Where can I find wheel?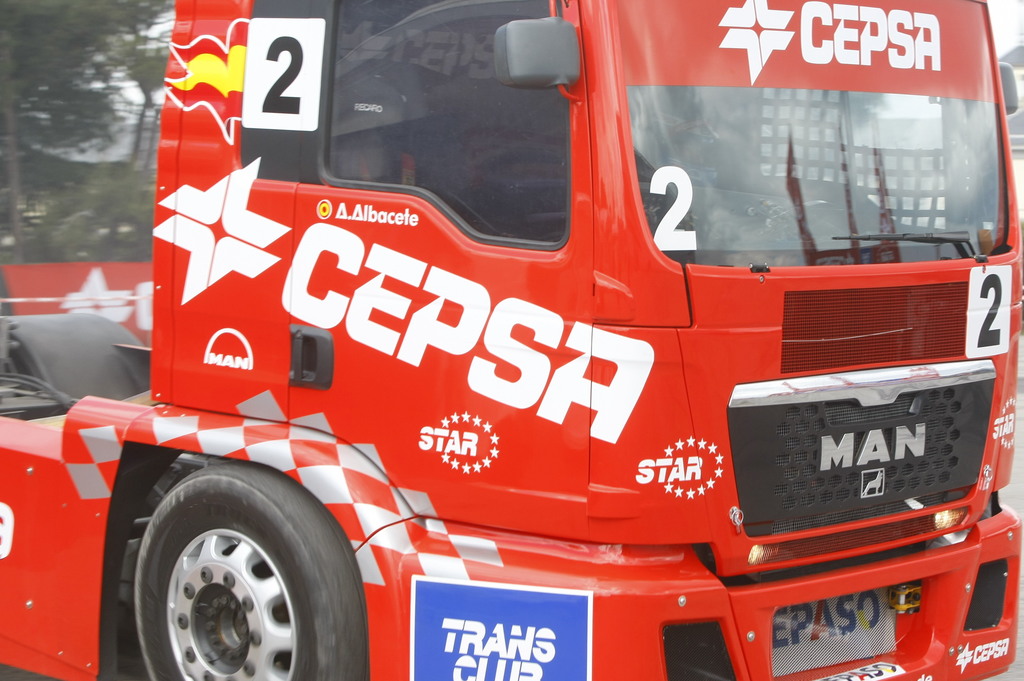
You can find it at <box>130,461,367,680</box>.
